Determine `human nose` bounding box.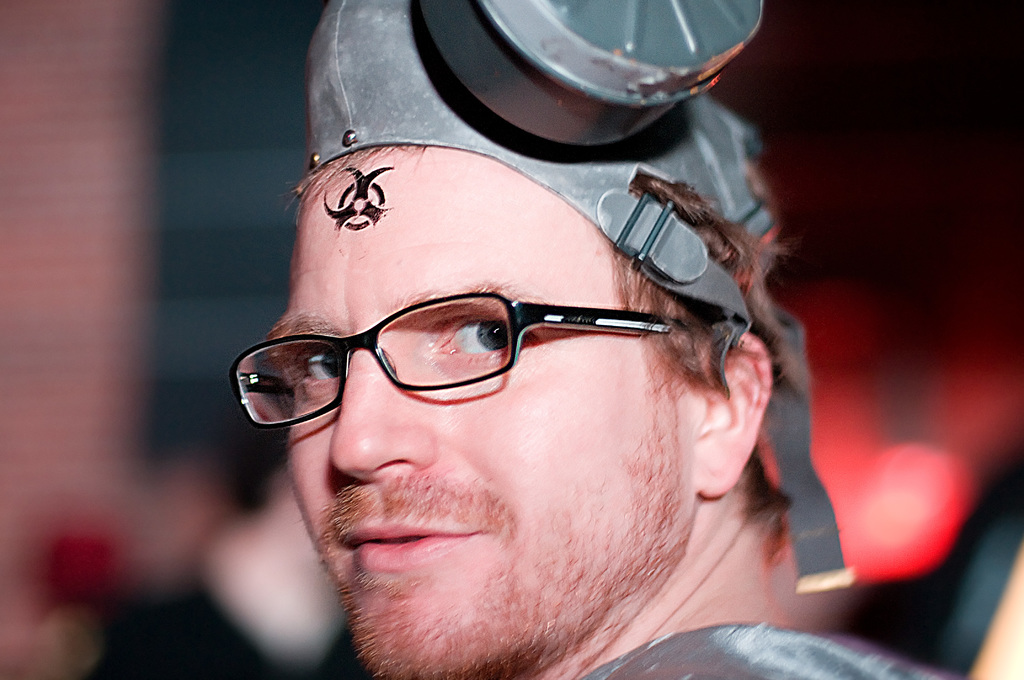
Determined: <bbox>328, 329, 435, 488</bbox>.
